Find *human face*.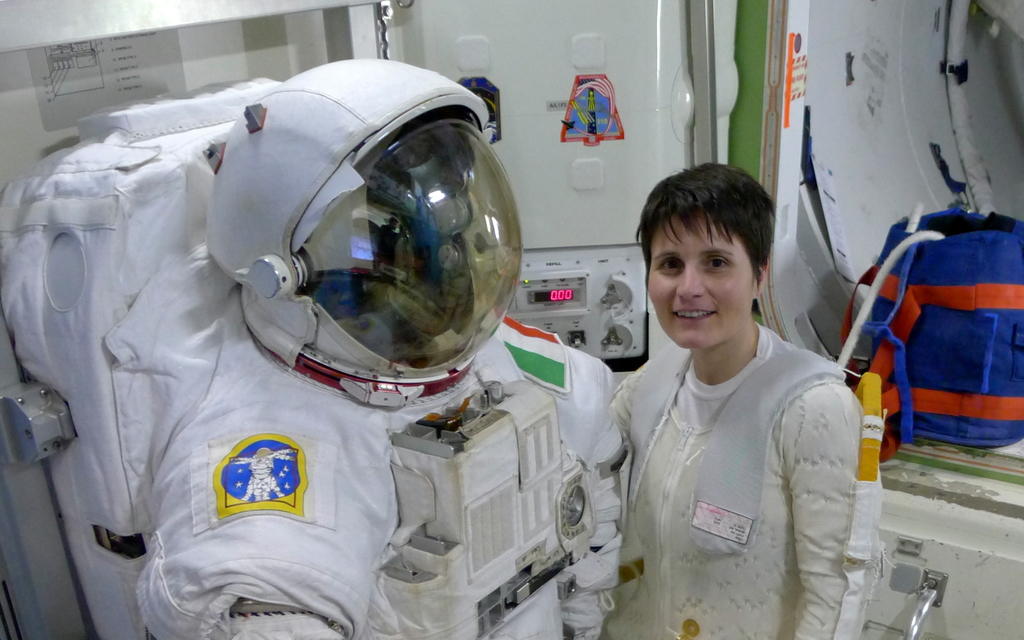
locate(648, 214, 754, 348).
